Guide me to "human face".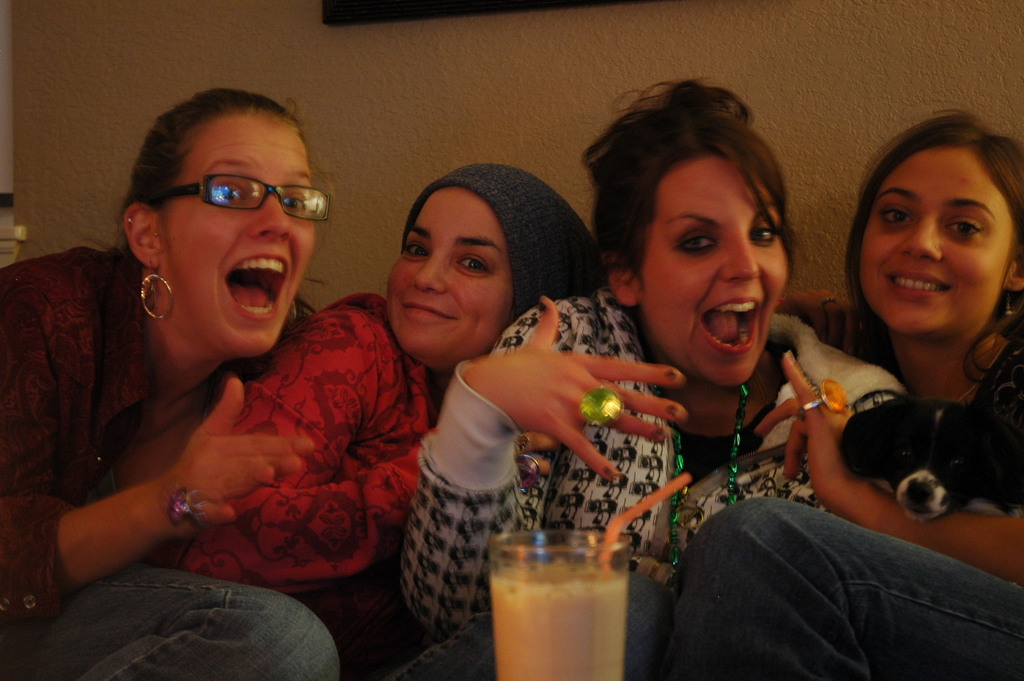
Guidance: (159, 112, 318, 358).
